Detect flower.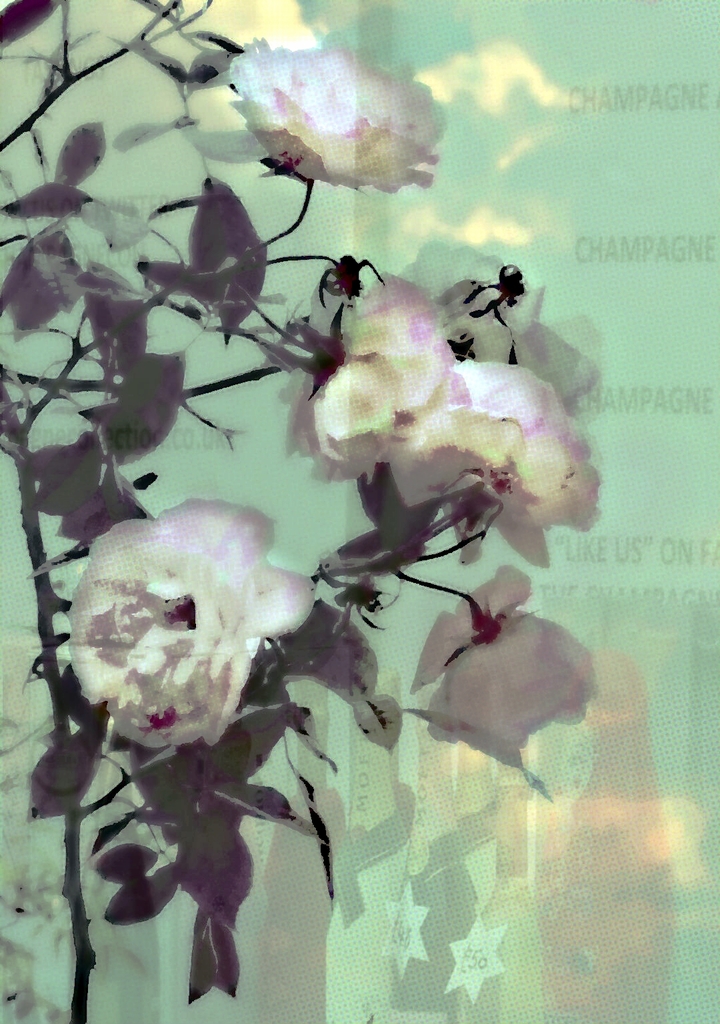
Detected at 409,563,595,769.
